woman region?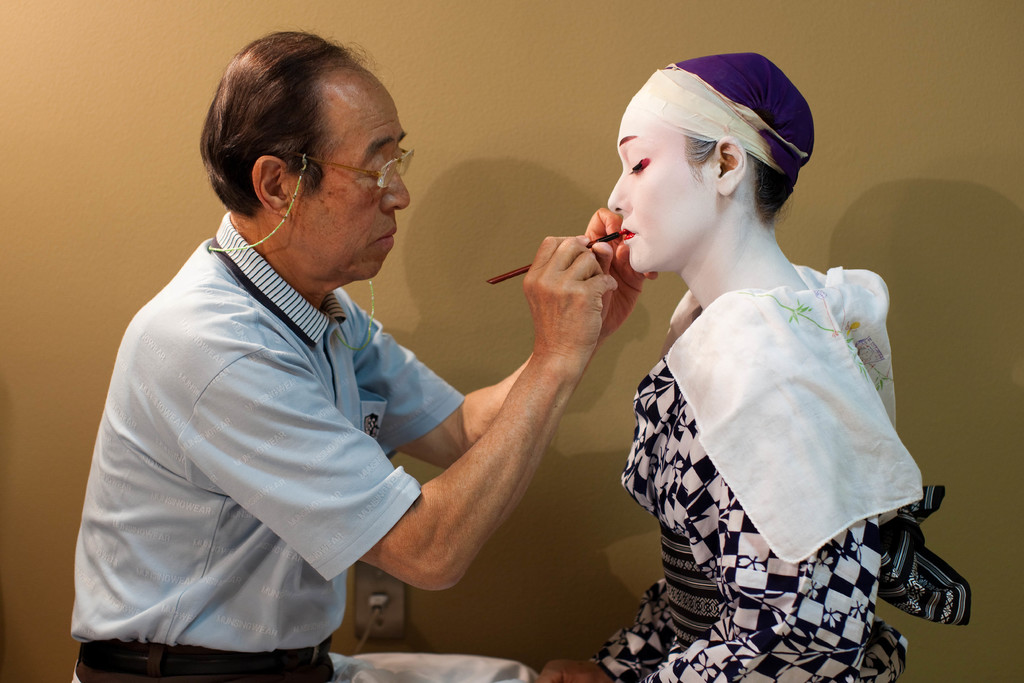
select_region(567, 40, 918, 682)
